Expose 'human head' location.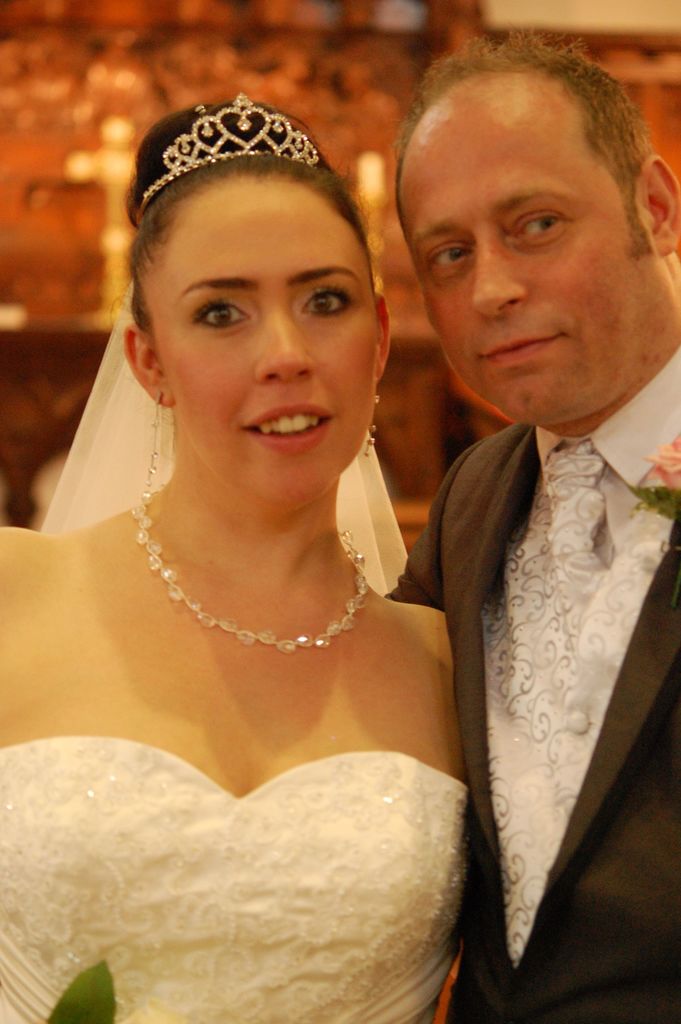
Exposed at rect(124, 95, 400, 496).
